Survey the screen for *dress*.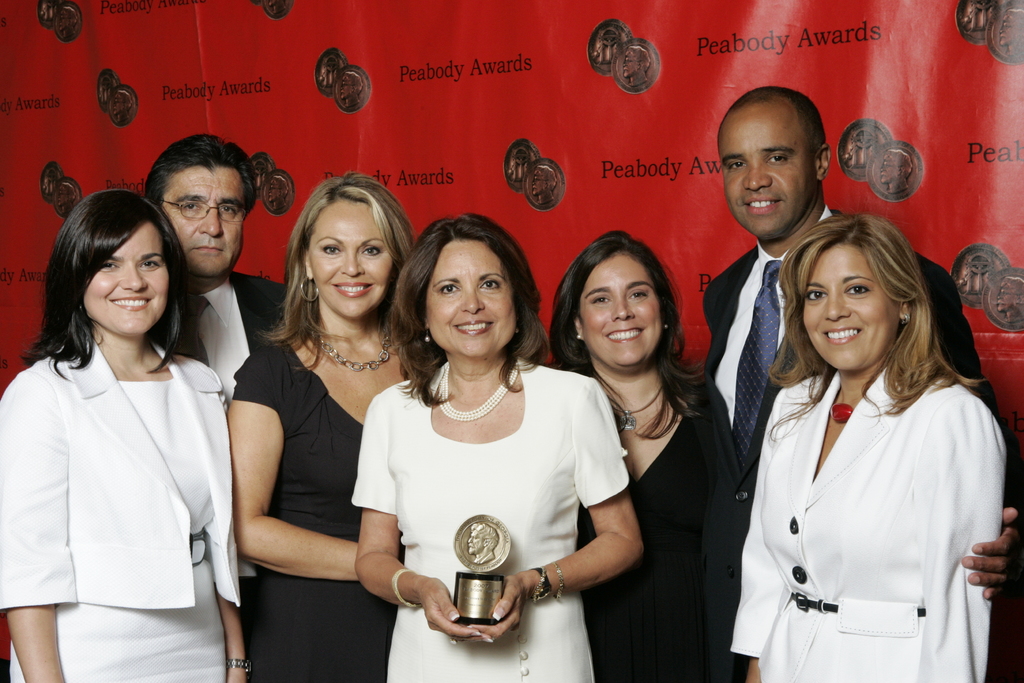
Survey found: bbox=(351, 361, 630, 679).
